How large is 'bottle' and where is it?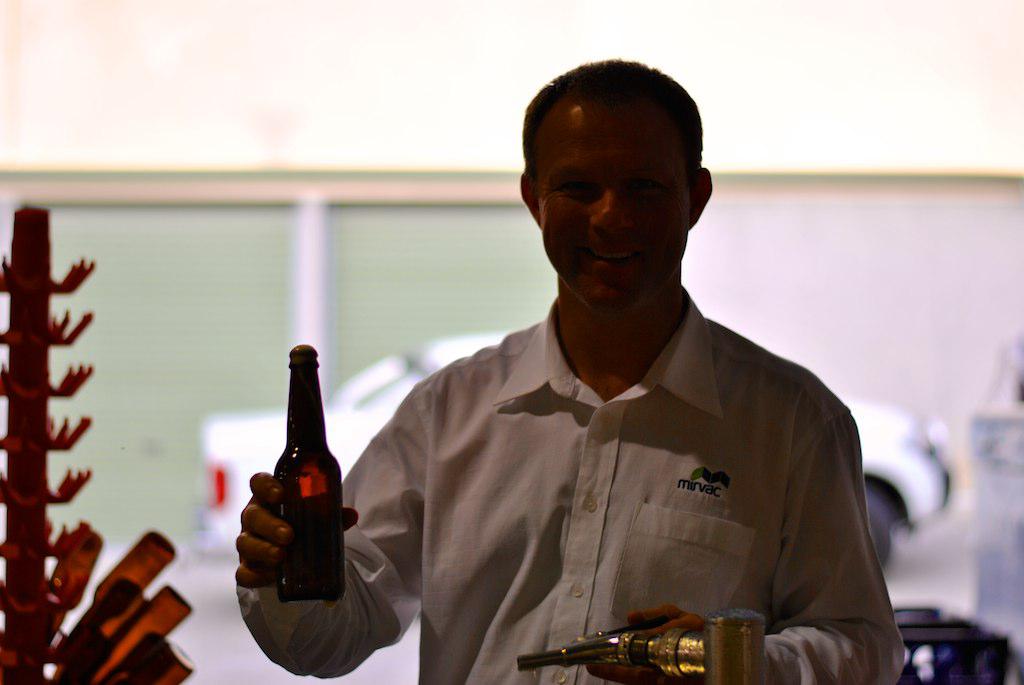
Bounding box: bbox=(269, 345, 348, 604).
